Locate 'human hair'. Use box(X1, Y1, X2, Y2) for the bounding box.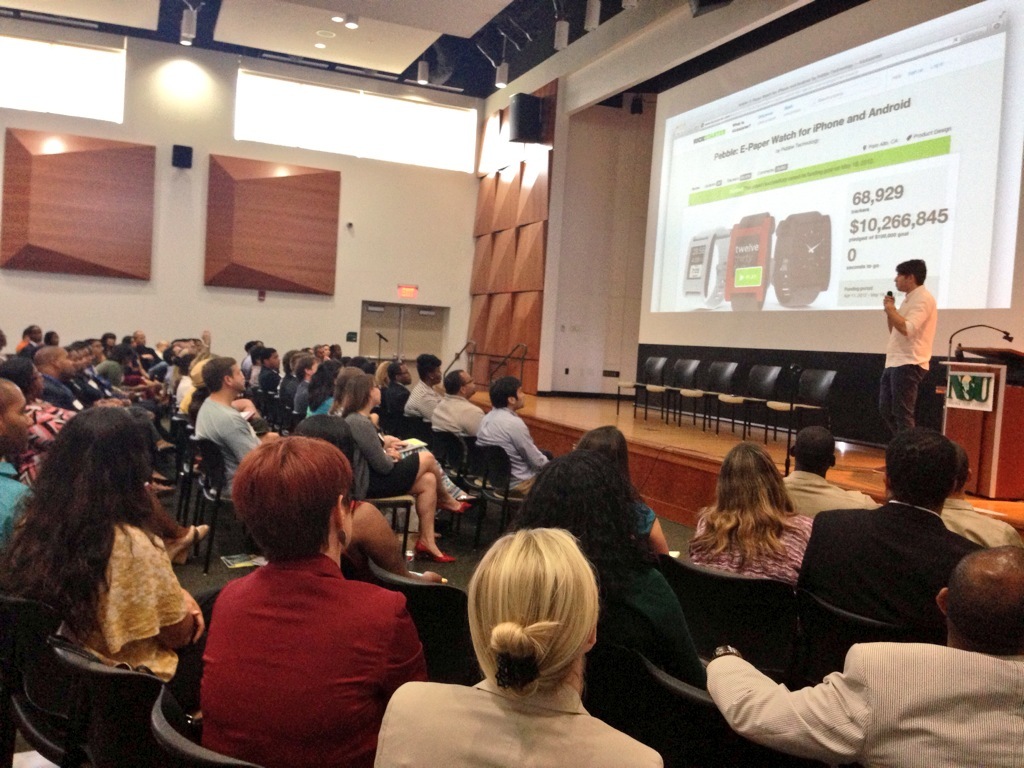
box(885, 426, 957, 507).
